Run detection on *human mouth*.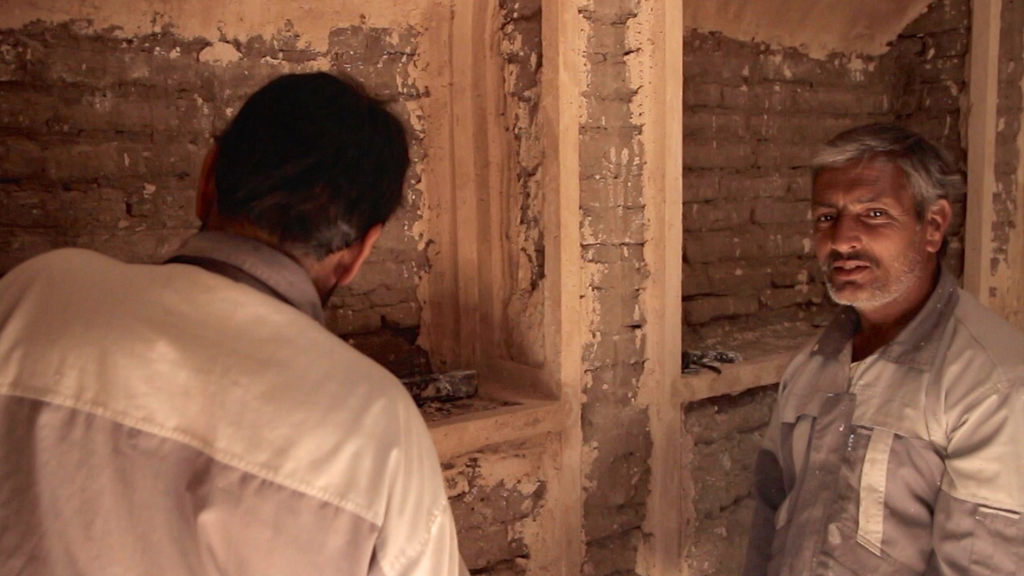
Result: Rect(829, 261, 868, 278).
